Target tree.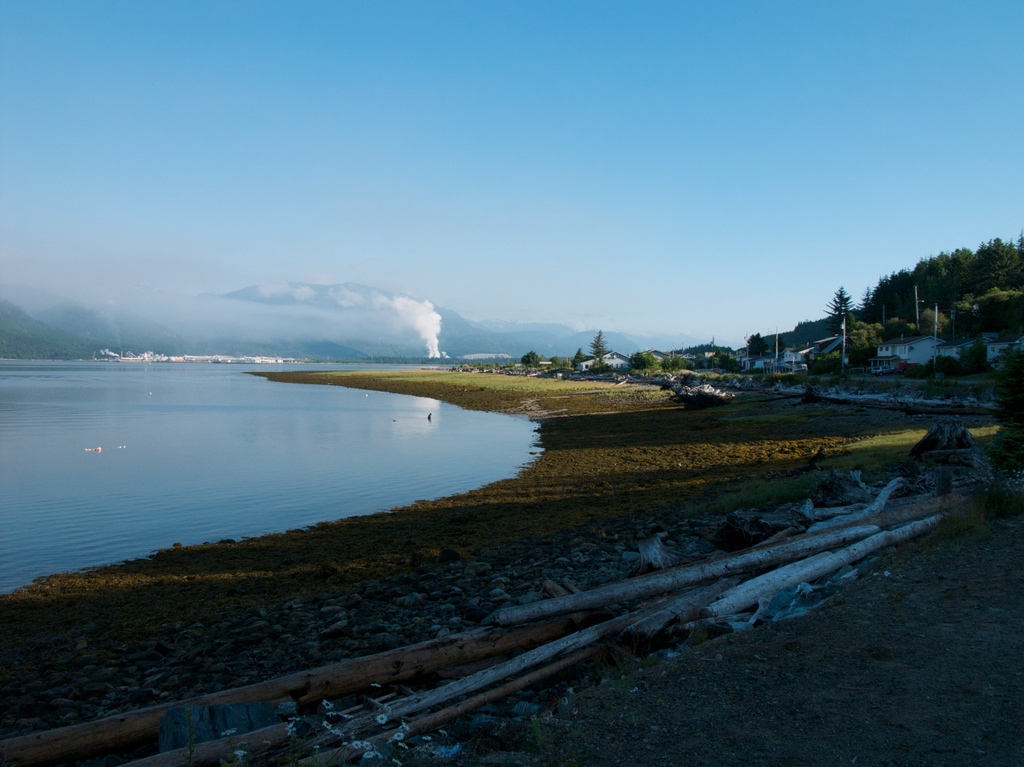
Target region: x1=570 y1=346 x2=589 y2=371.
